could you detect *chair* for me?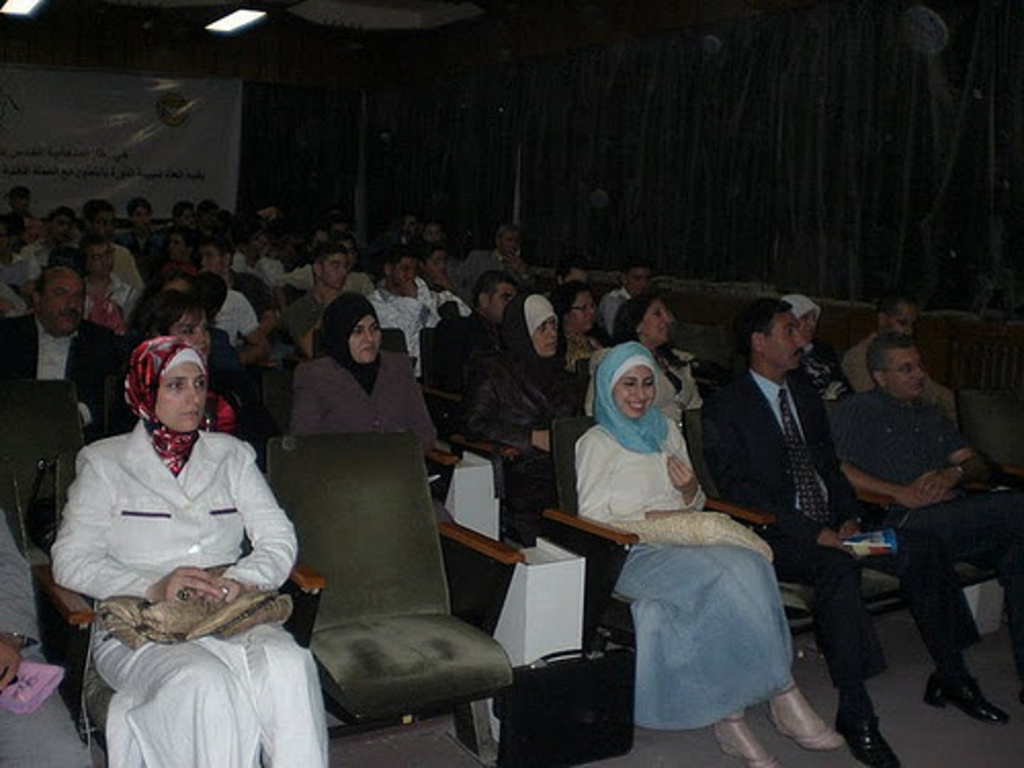
Detection result: <bbox>688, 414, 930, 680</bbox>.
